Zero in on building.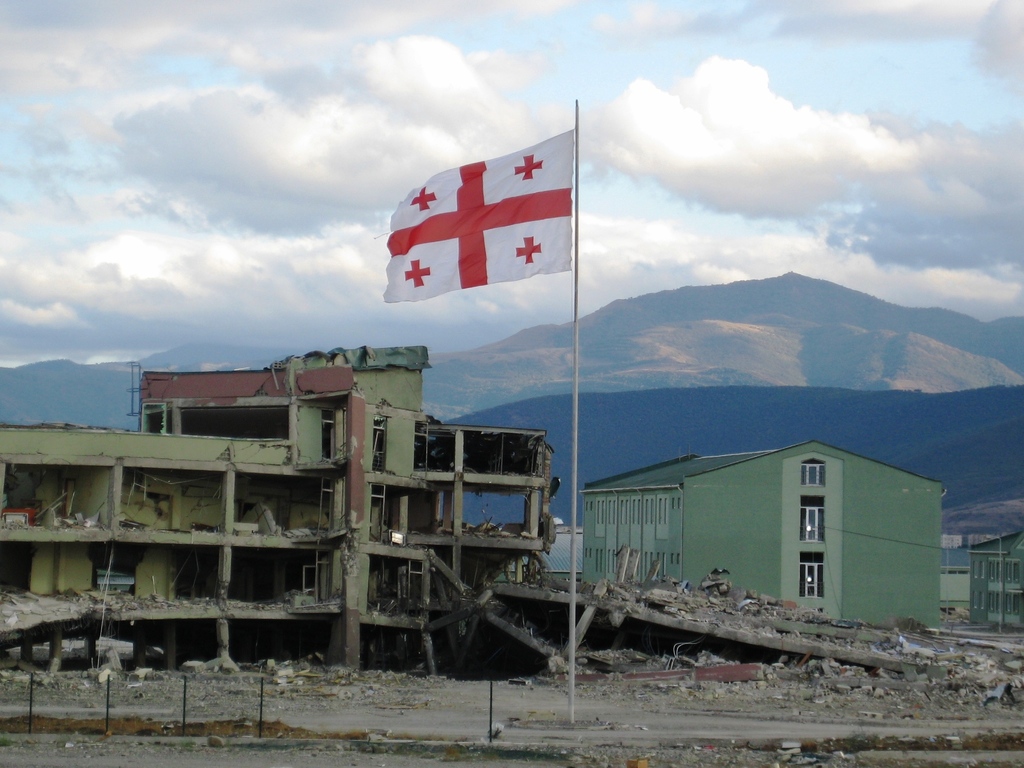
Zeroed in: (580, 440, 945, 633).
